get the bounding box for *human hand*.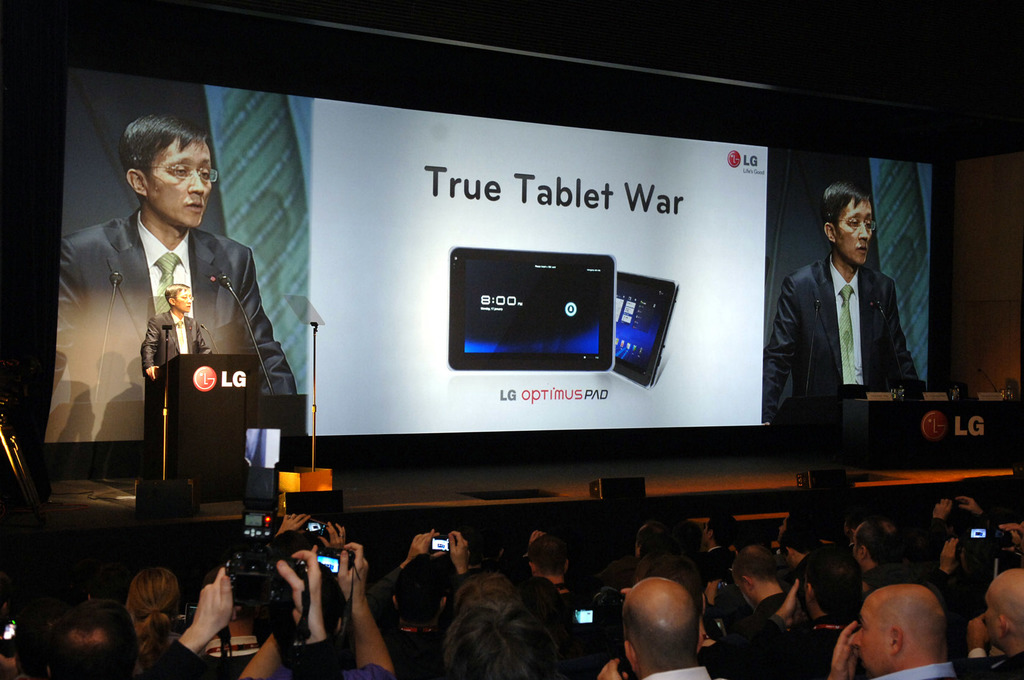
{"x1": 970, "y1": 614, "x2": 990, "y2": 651}.
